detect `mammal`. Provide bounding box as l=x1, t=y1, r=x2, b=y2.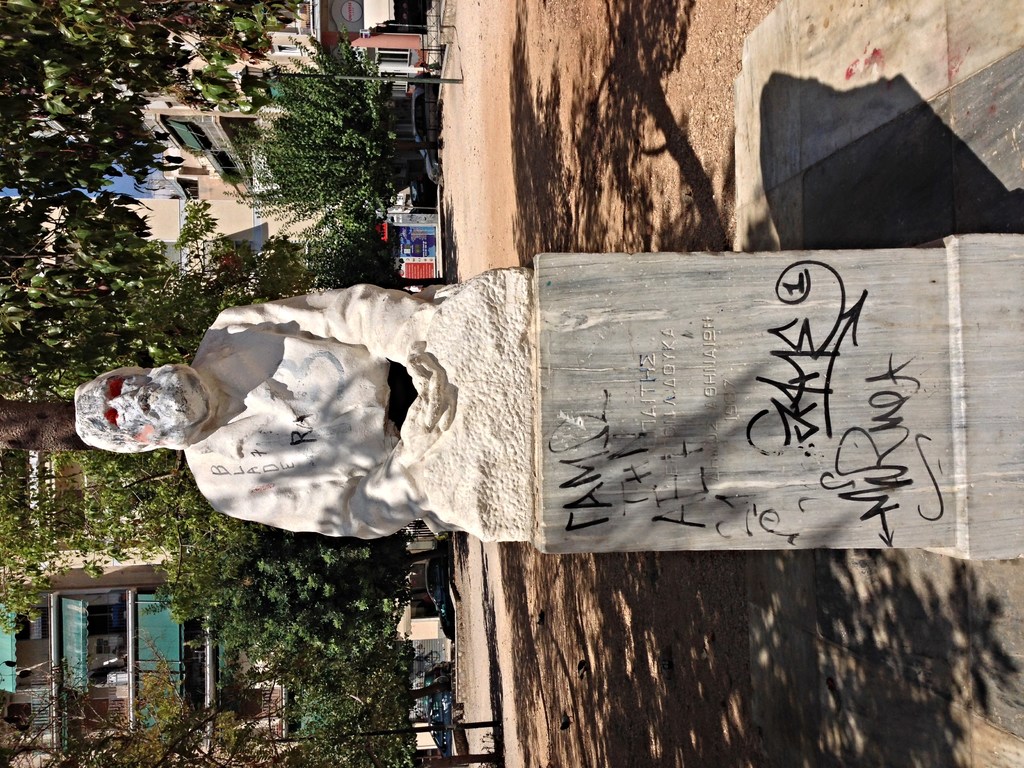
l=72, t=279, r=460, b=541.
